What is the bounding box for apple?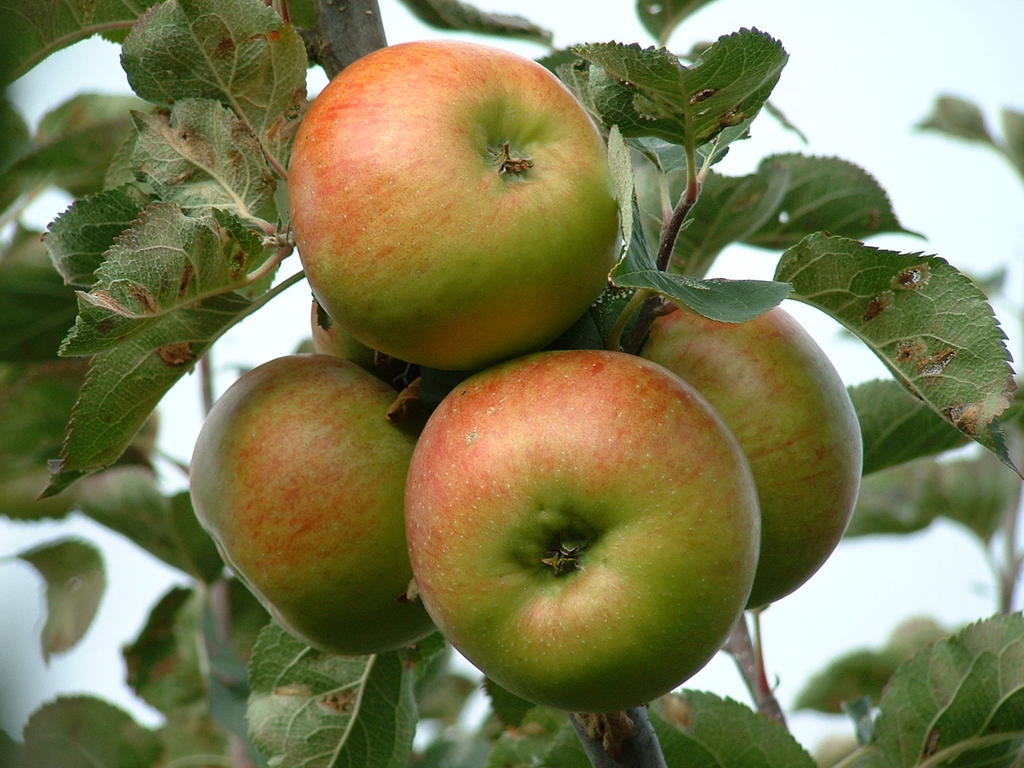
637/283/863/605.
